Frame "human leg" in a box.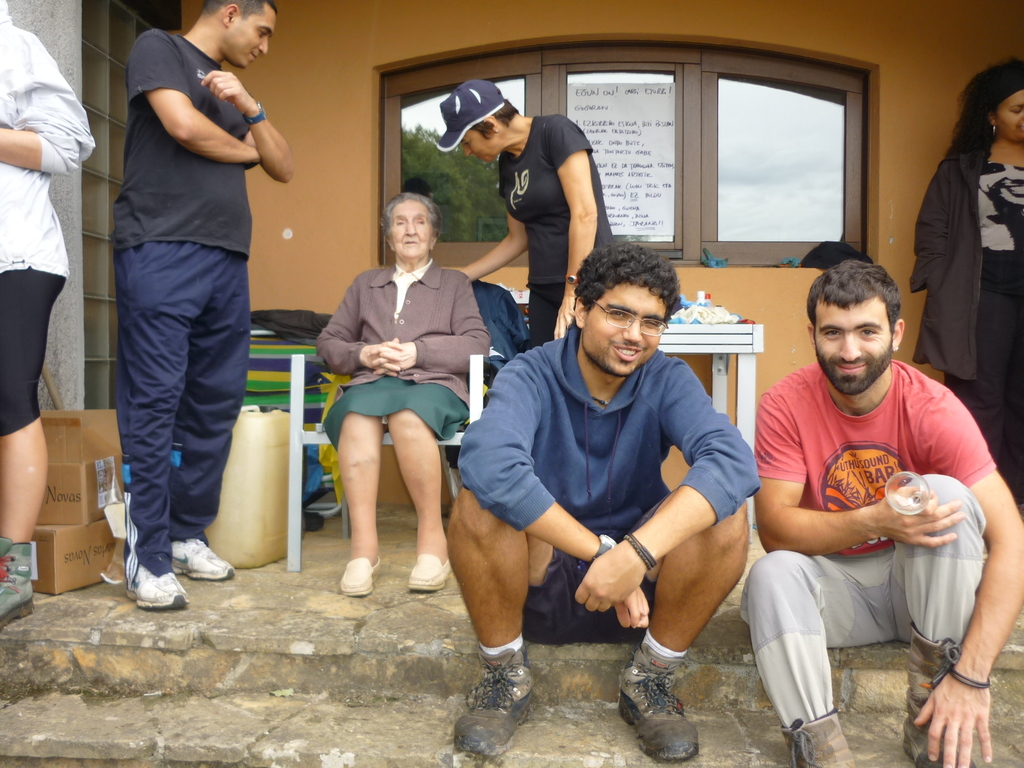
select_region(170, 233, 248, 584).
